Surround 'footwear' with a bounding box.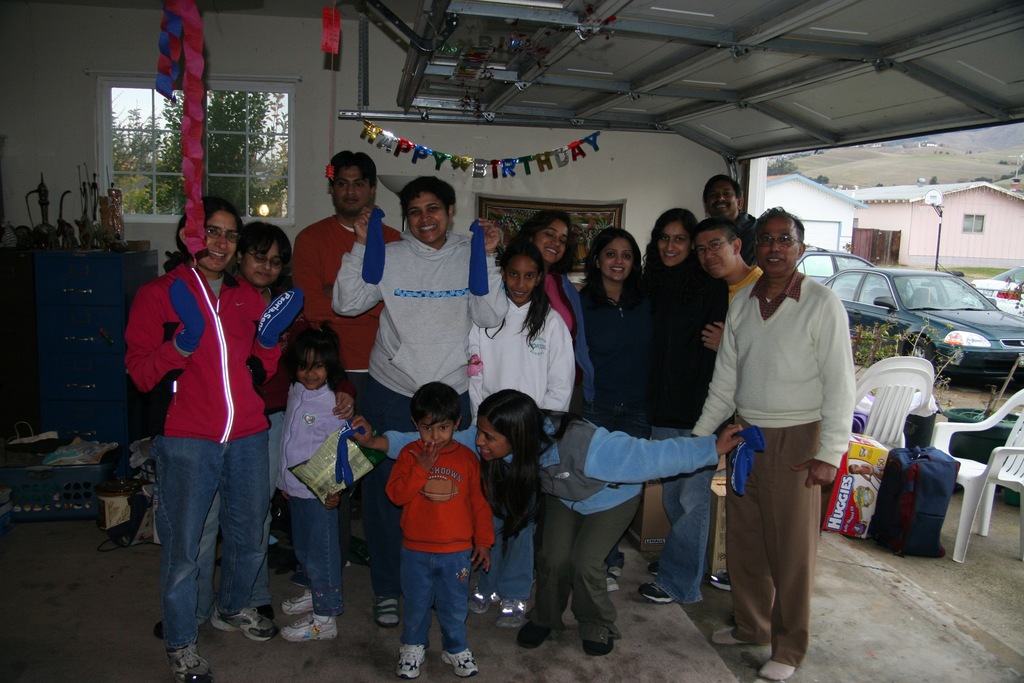
{"left": 369, "top": 597, "right": 404, "bottom": 624}.
